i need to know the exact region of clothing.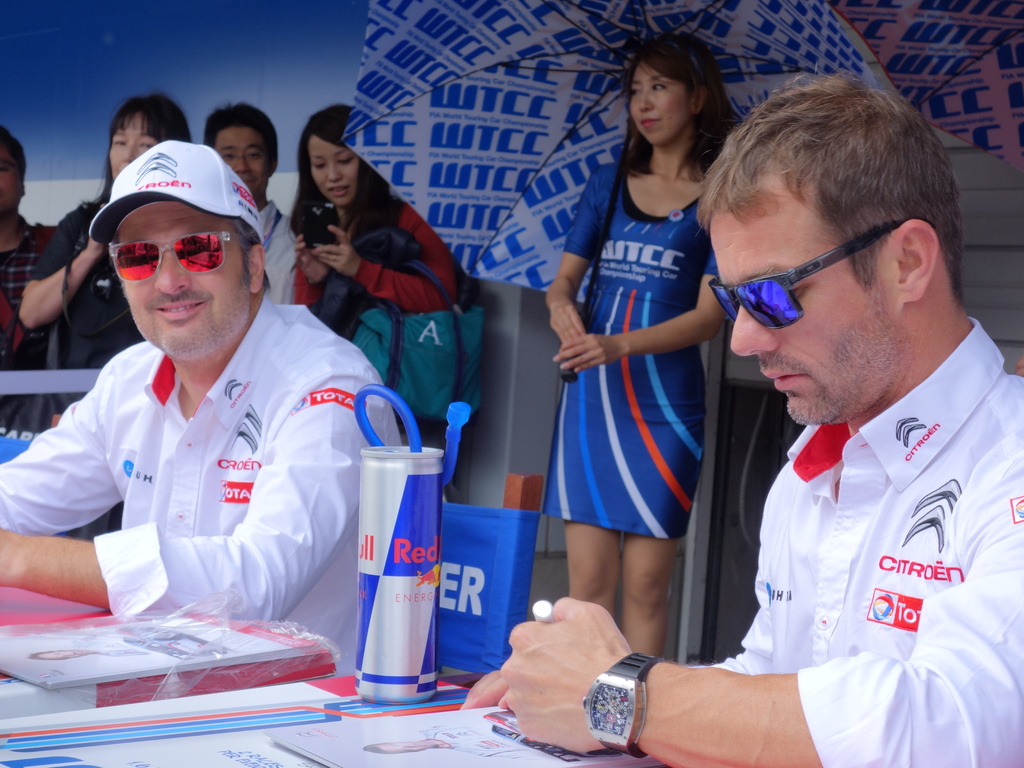
Region: 18/204/133/417.
